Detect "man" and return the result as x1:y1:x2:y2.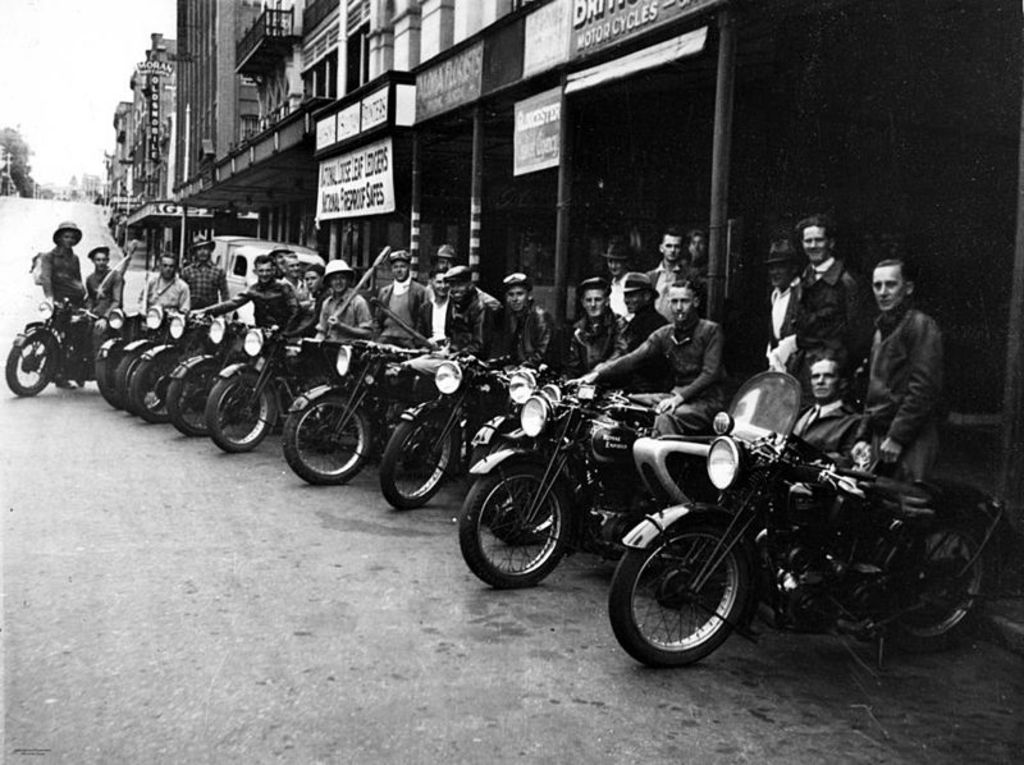
570:279:628:381.
